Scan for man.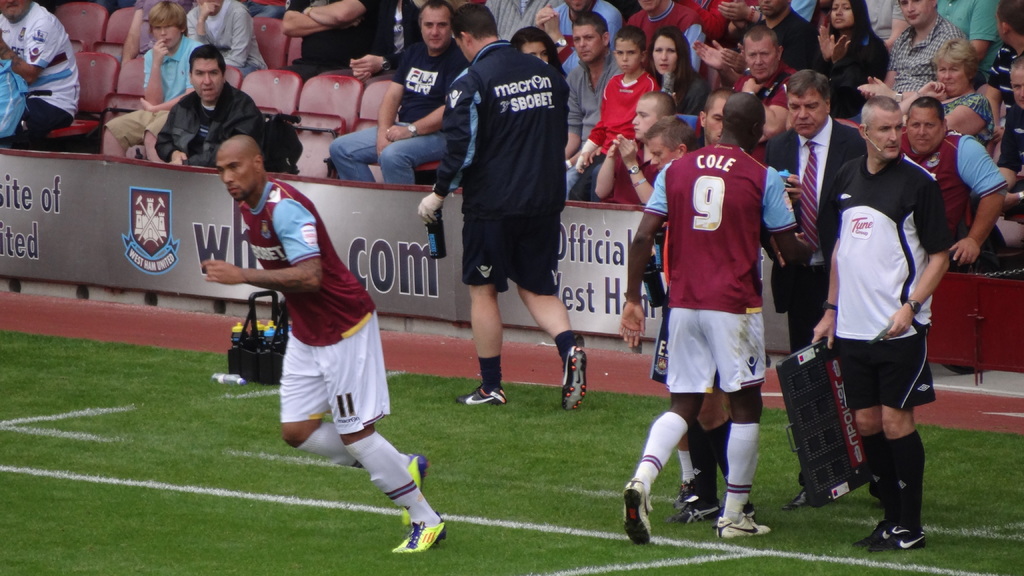
Scan result: Rect(321, 0, 471, 195).
